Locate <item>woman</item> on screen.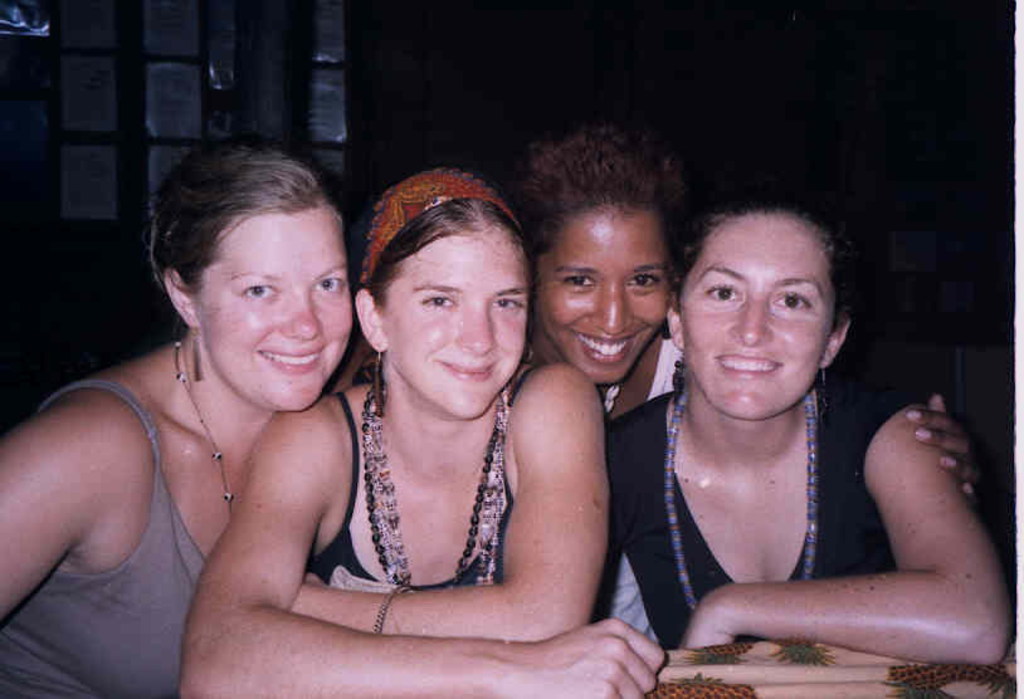
On screen at [499, 114, 988, 494].
